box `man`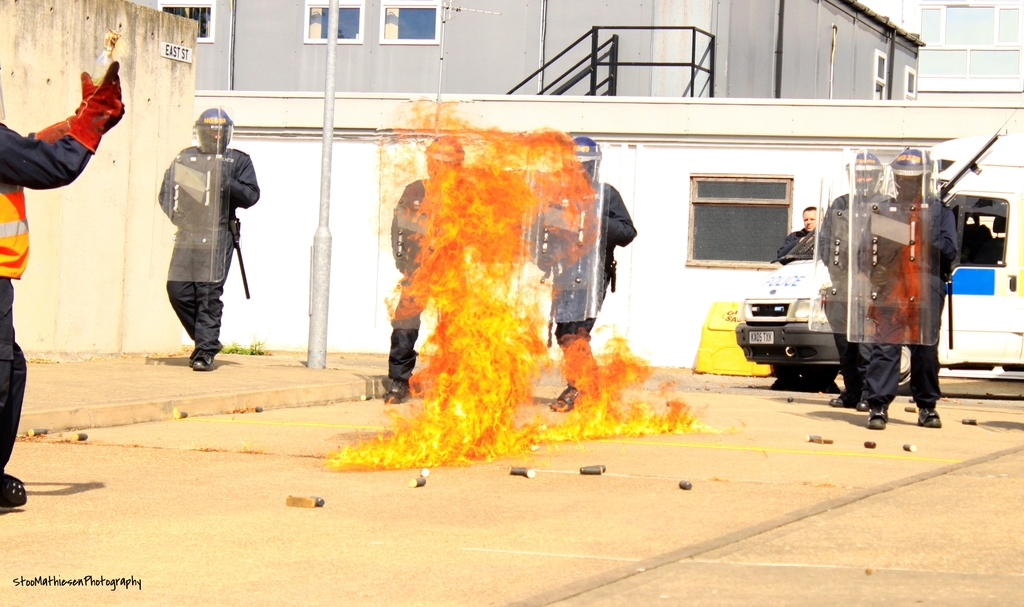
select_region(381, 135, 479, 402)
